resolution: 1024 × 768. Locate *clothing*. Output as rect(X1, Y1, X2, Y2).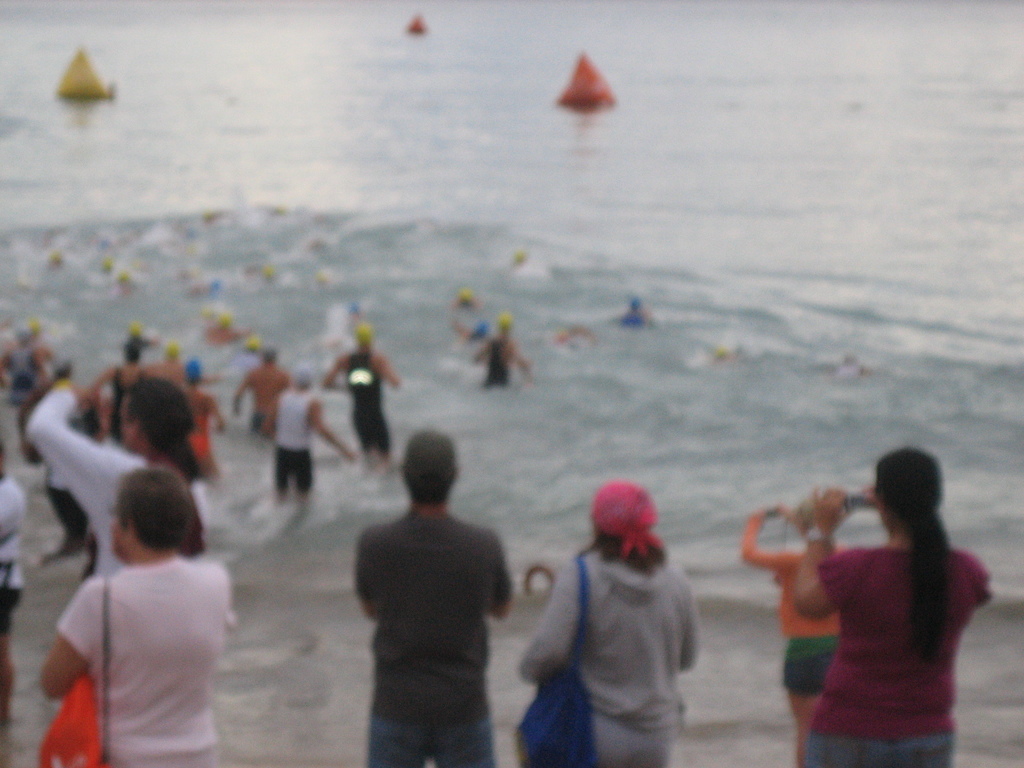
rect(344, 352, 394, 449).
